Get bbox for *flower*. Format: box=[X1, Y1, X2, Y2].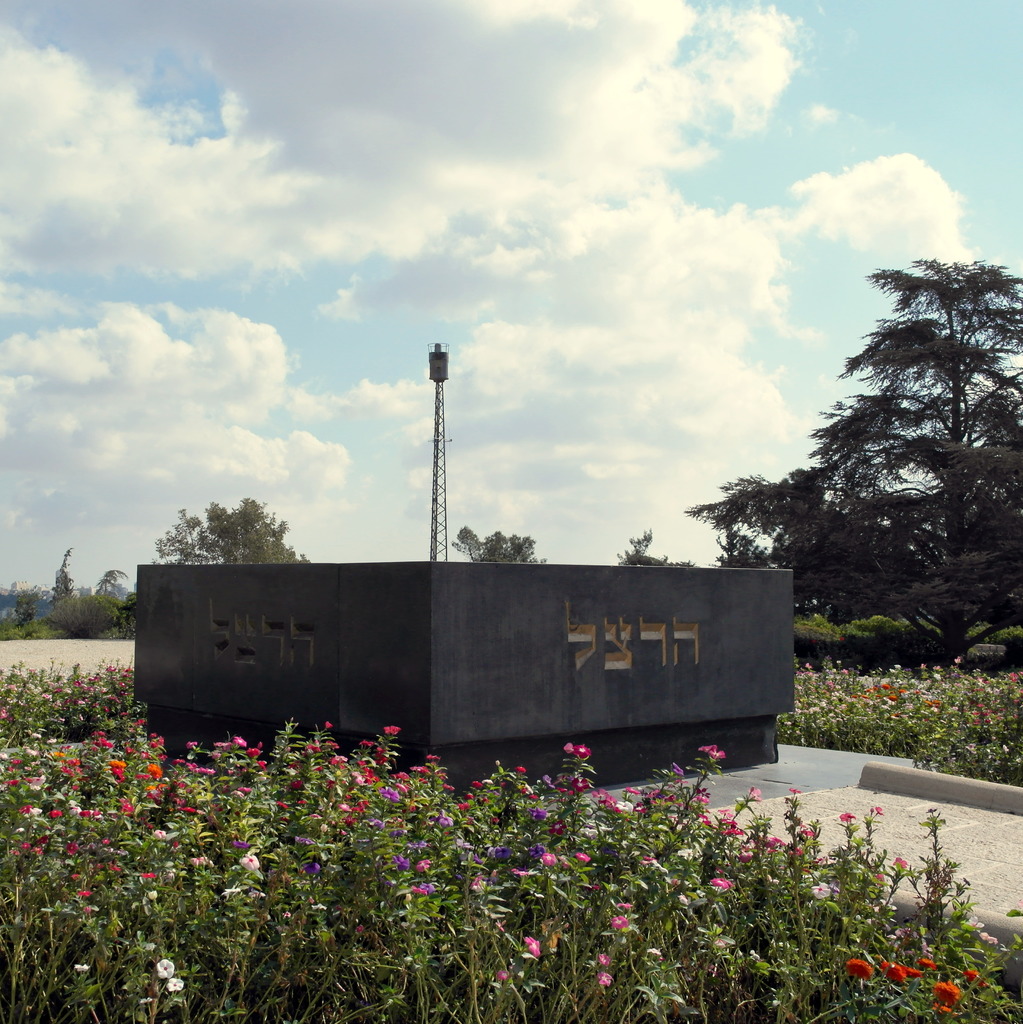
box=[976, 930, 997, 946].
